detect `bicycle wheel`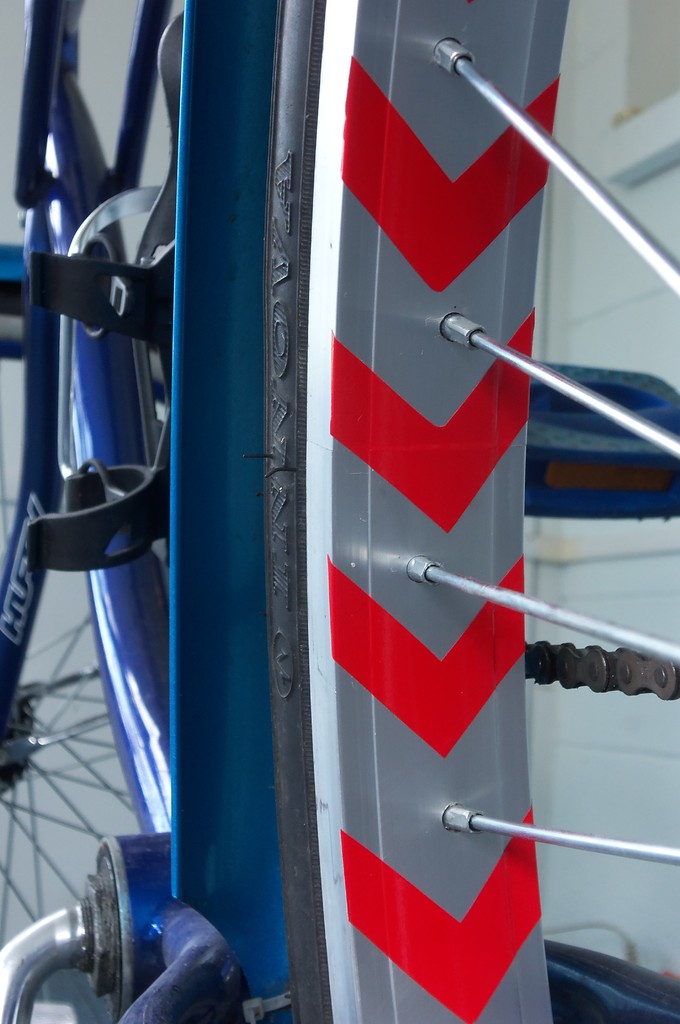
[left=243, top=0, right=679, bottom=1023]
